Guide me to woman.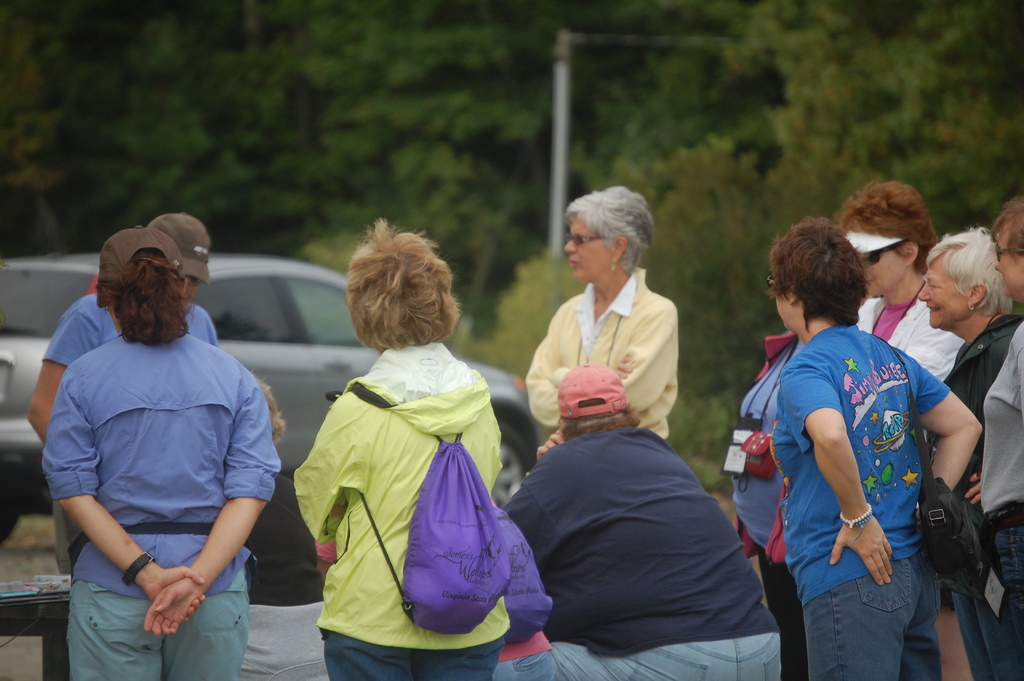
Guidance: 290, 219, 504, 680.
